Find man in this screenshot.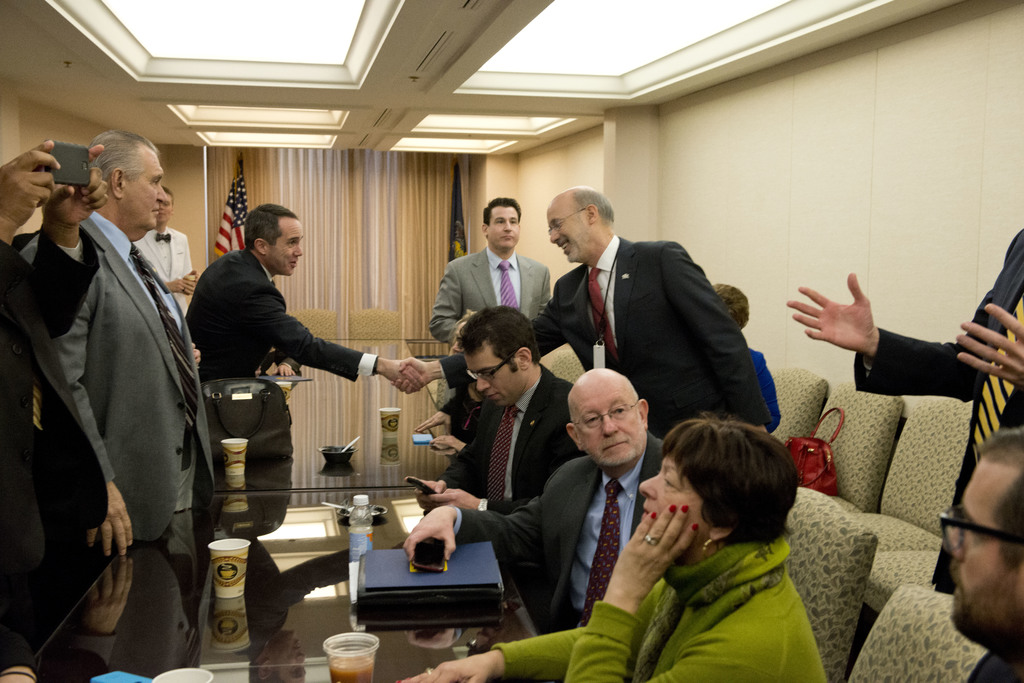
The bounding box for man is <region>184, 201, 422, 389</region>.
